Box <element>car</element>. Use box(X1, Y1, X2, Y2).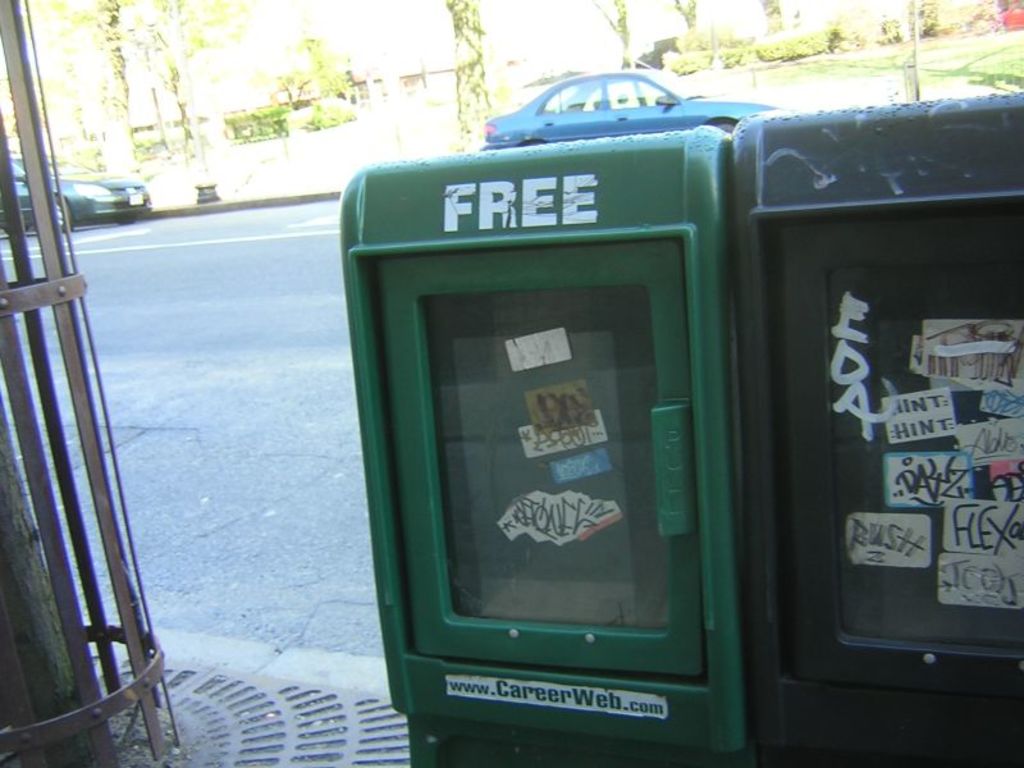
box(480, 73, 787, 128).
